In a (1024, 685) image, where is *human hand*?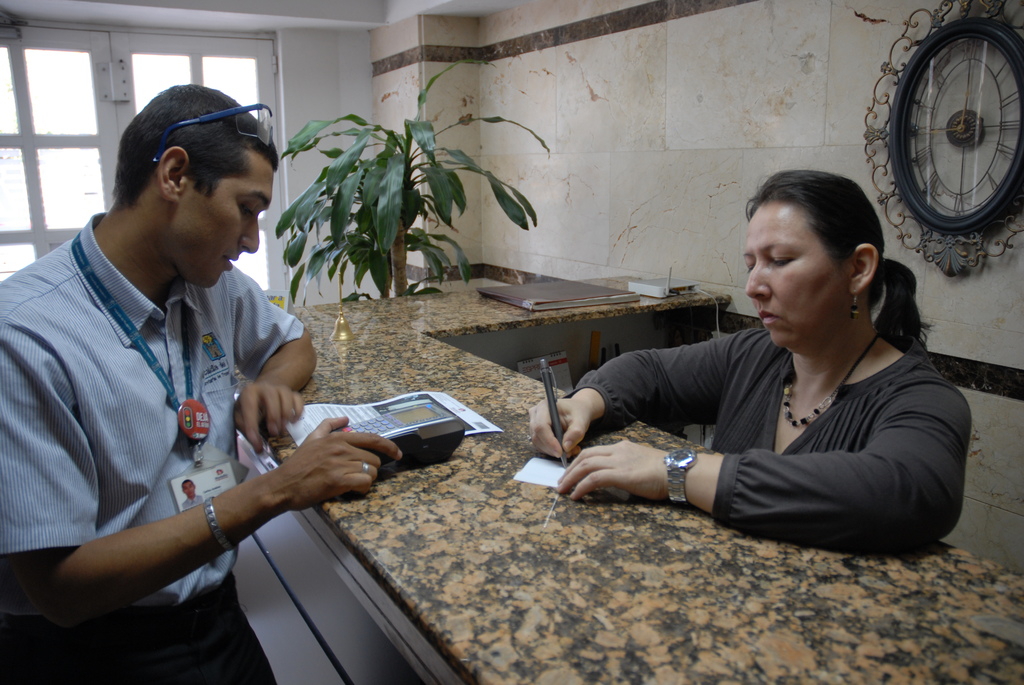
BBox(230, 381, 305, 458).
